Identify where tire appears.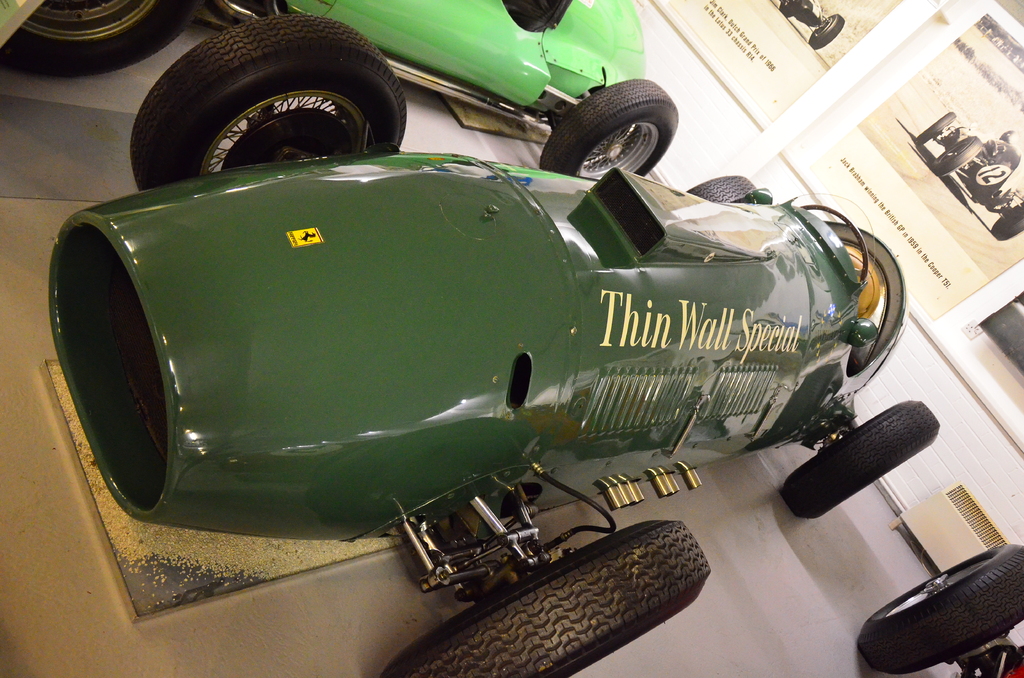
Appears at {"x1": 538, "y1": 78, "x2": 677, "y2": 177}.
